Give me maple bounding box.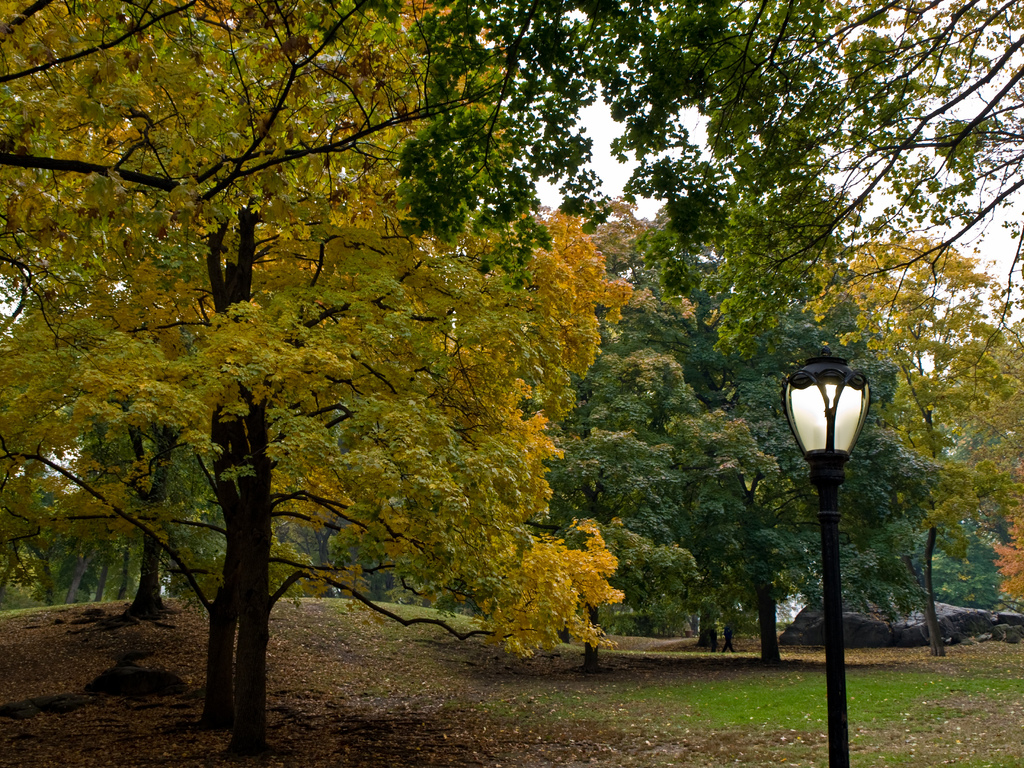
select_region(0, 0, 637, 764).
